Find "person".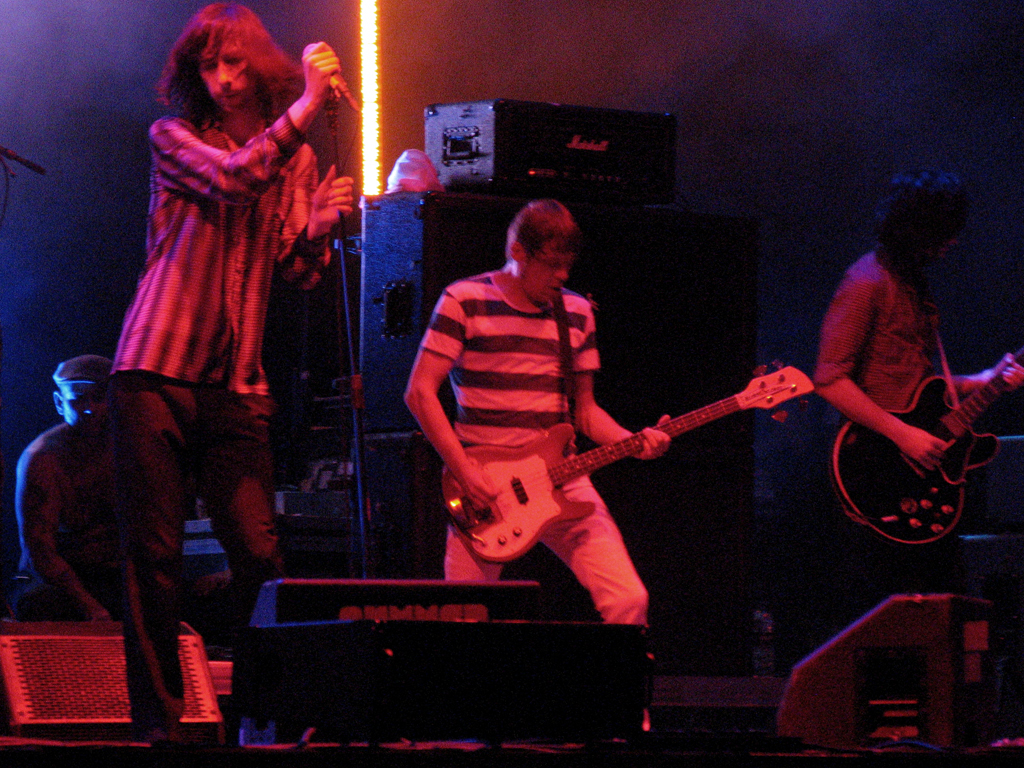
select_region(812, 161, 1023, 594).
